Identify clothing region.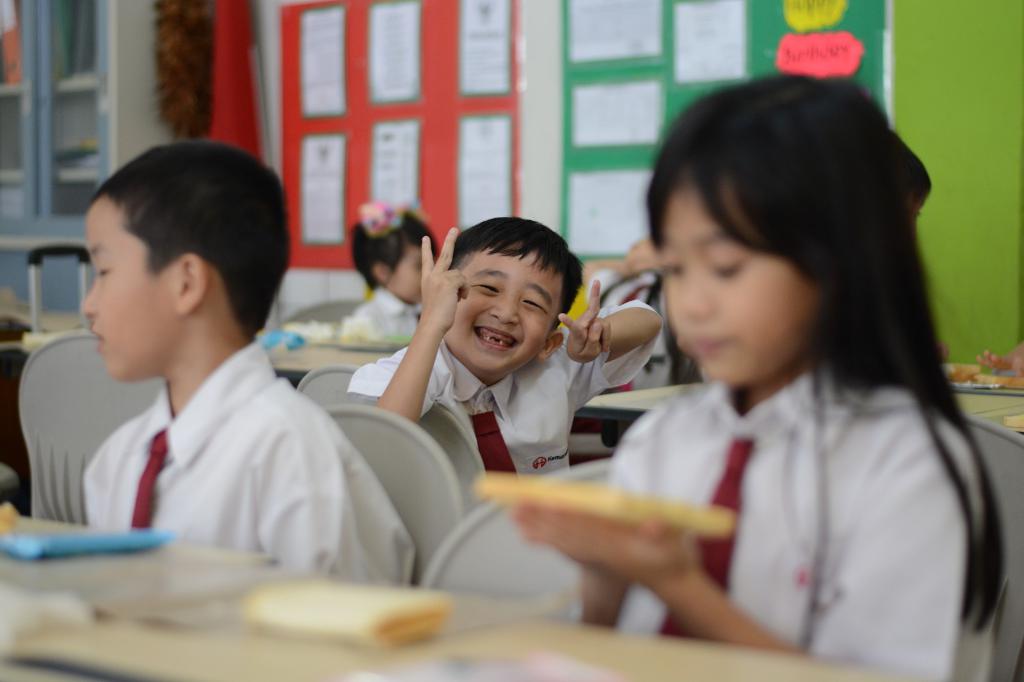
Region: 349,315,663,501.
